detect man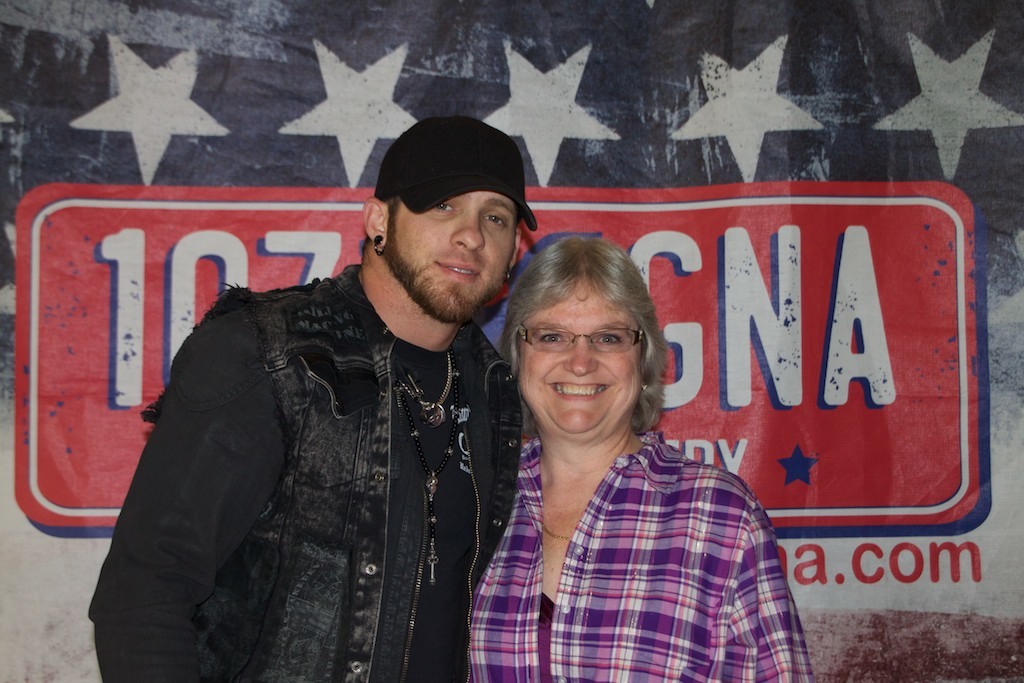
94:143:662:671
